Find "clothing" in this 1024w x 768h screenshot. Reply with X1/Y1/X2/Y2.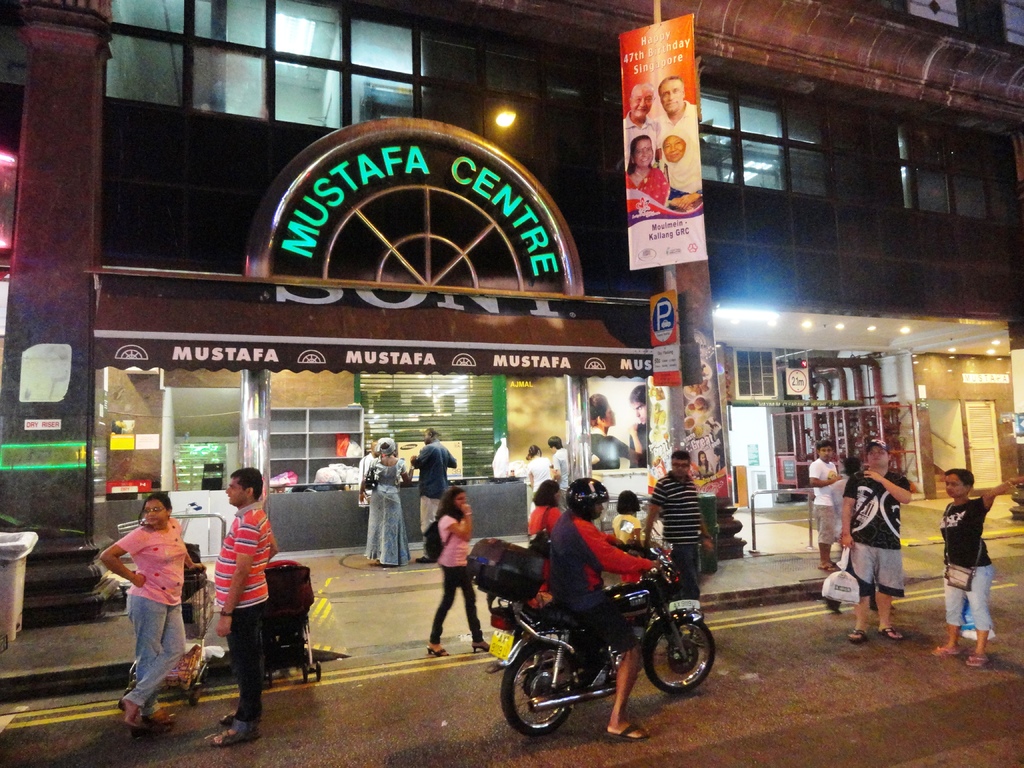
545/513/655/621.
